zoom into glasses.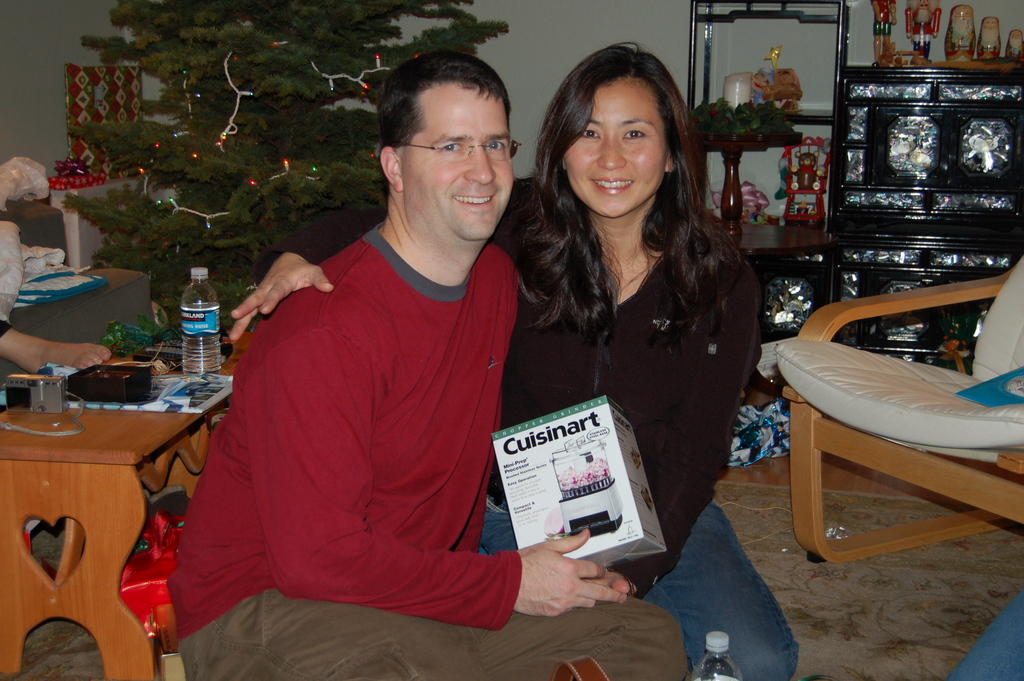
Zoom target: <region>388, 138, 524, 160</region>.
